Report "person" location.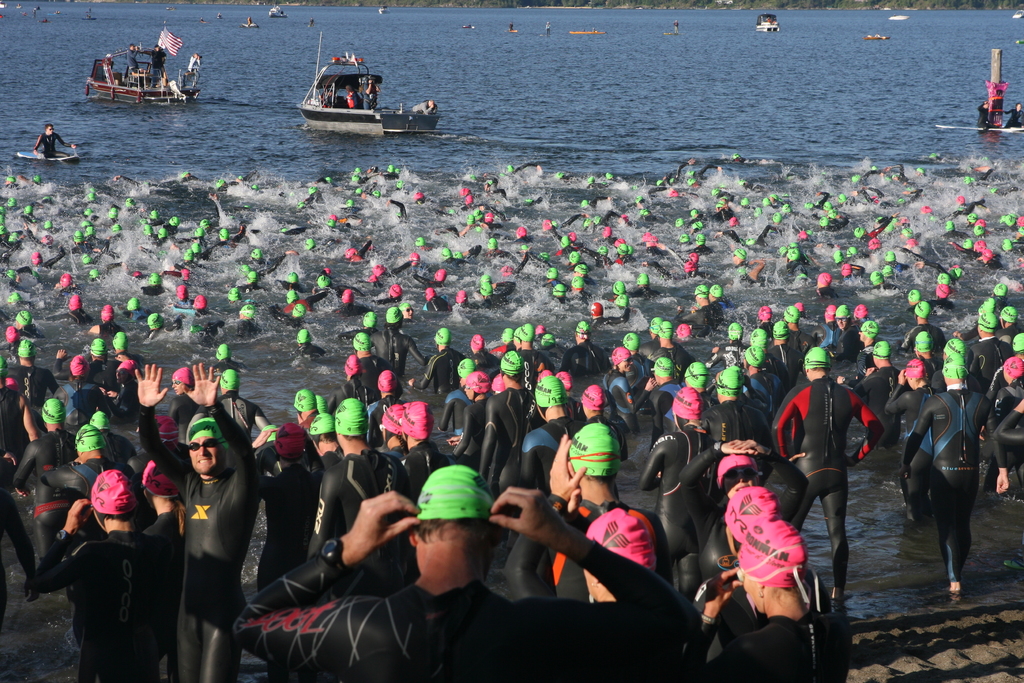
Report: pyautogui.locateOnScreen(256, 425, 319, 589).
